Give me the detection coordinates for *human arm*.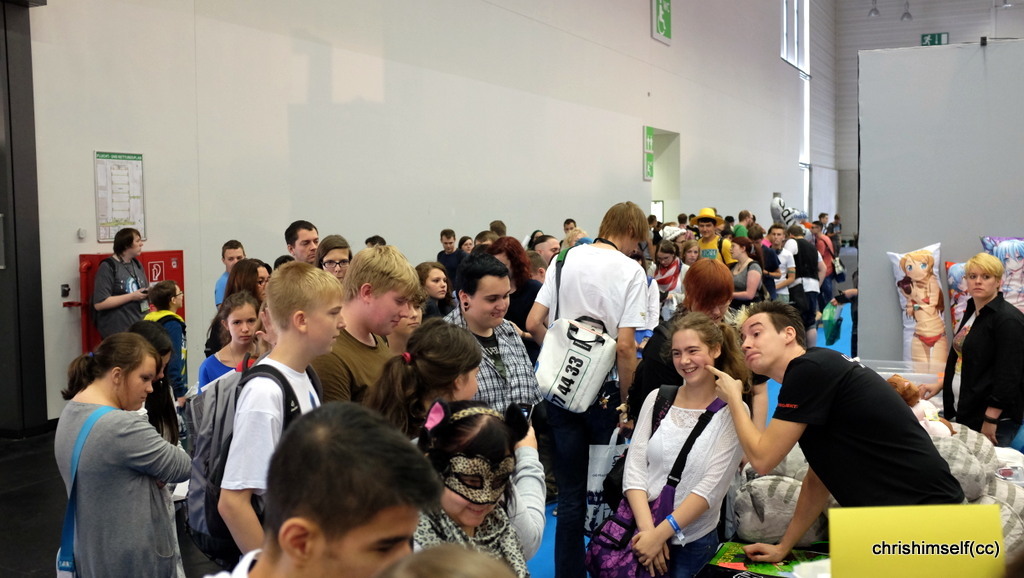
<box>730,261,766,302</box>.
